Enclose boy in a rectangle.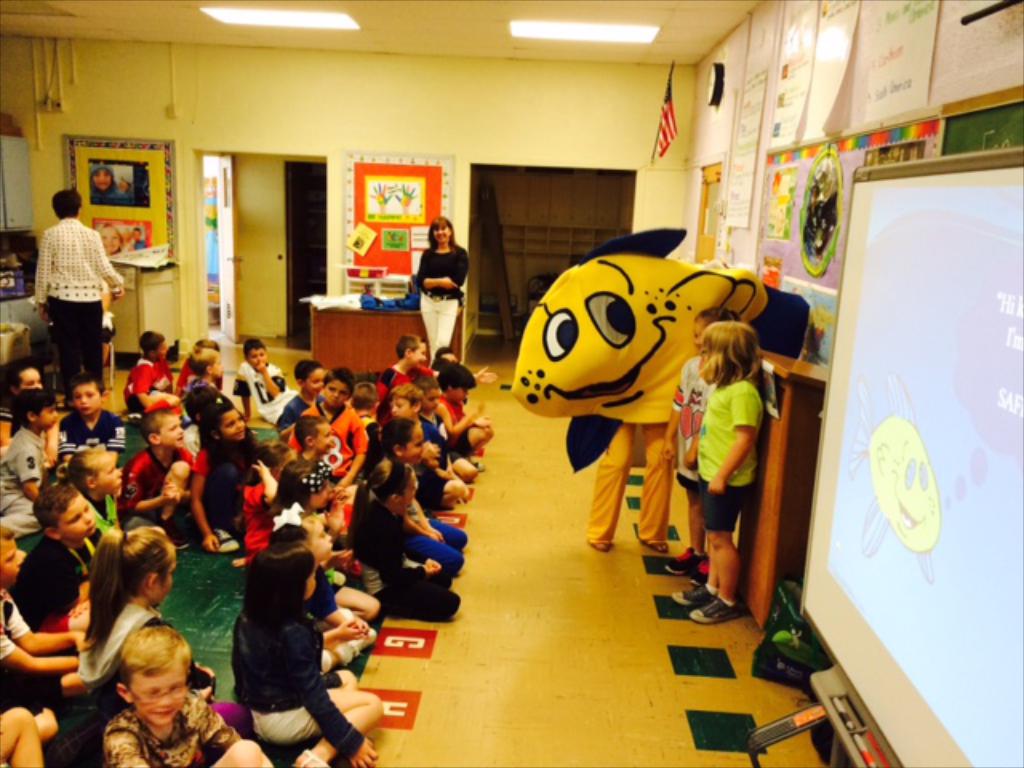
[53, 376, 139, 464].
